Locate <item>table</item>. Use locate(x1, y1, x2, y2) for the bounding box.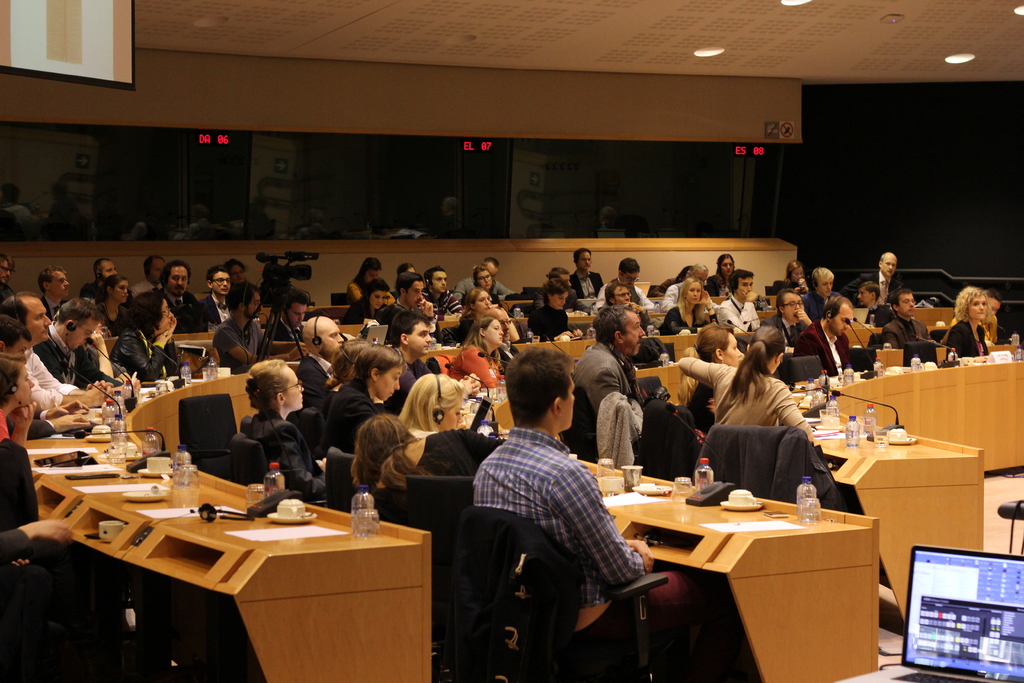
locate(784, 355, 1023, 627).
